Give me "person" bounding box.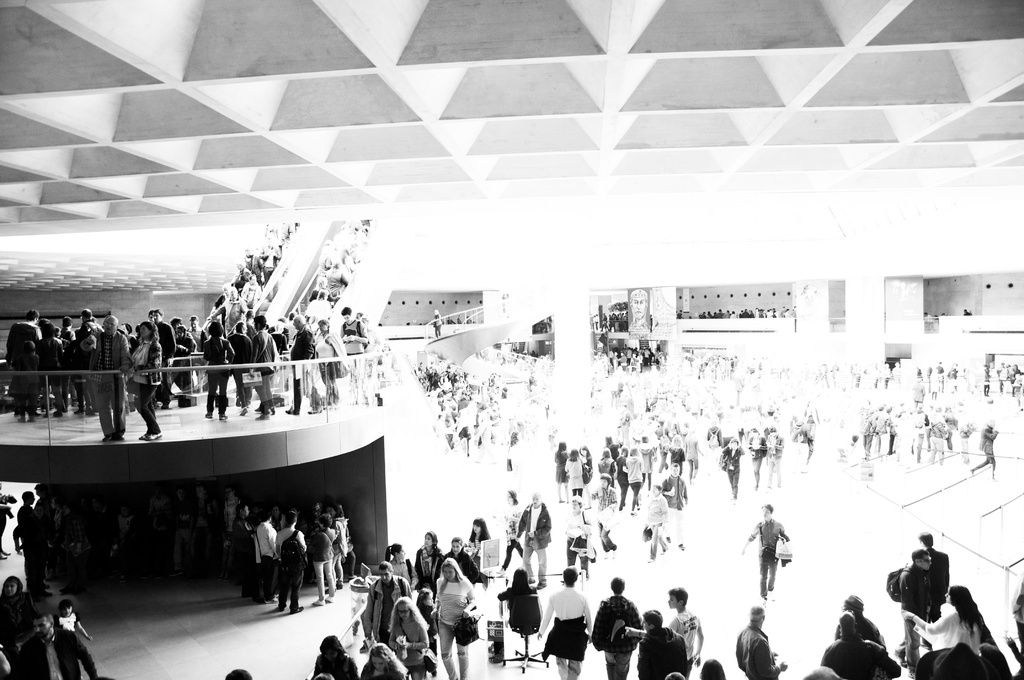
<region>737, 608, 785, 679</region>.
